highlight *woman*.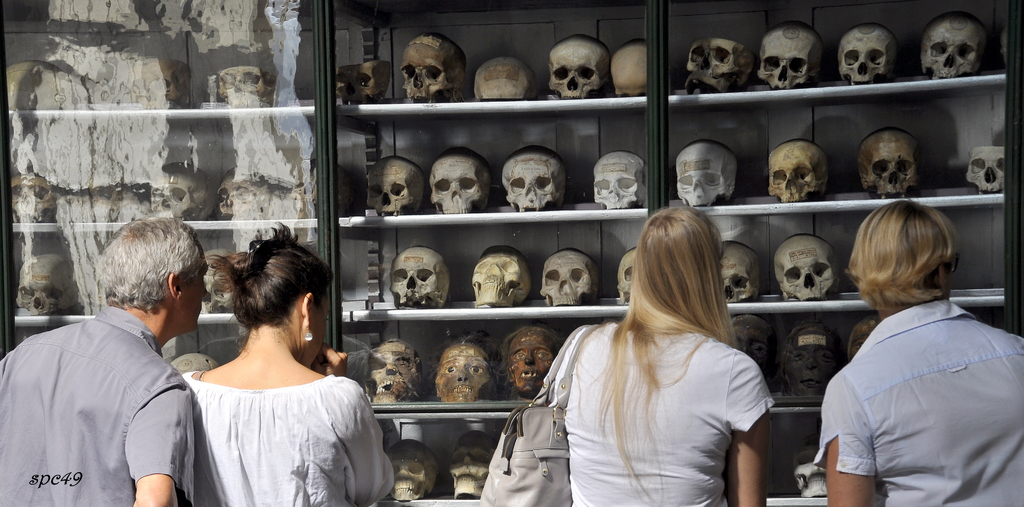
Highlighted region: l=822, t=199, r=1023, b=506.
